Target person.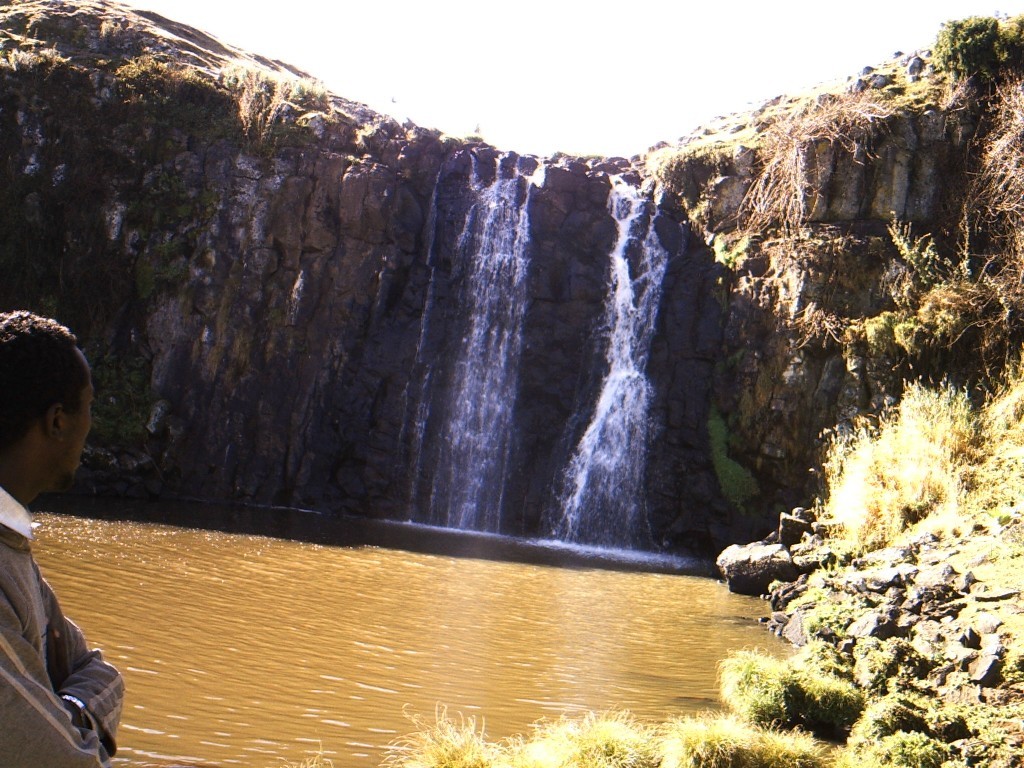
Target region: pyautogui.locateOnScreen(0, 320, 128, 763).
